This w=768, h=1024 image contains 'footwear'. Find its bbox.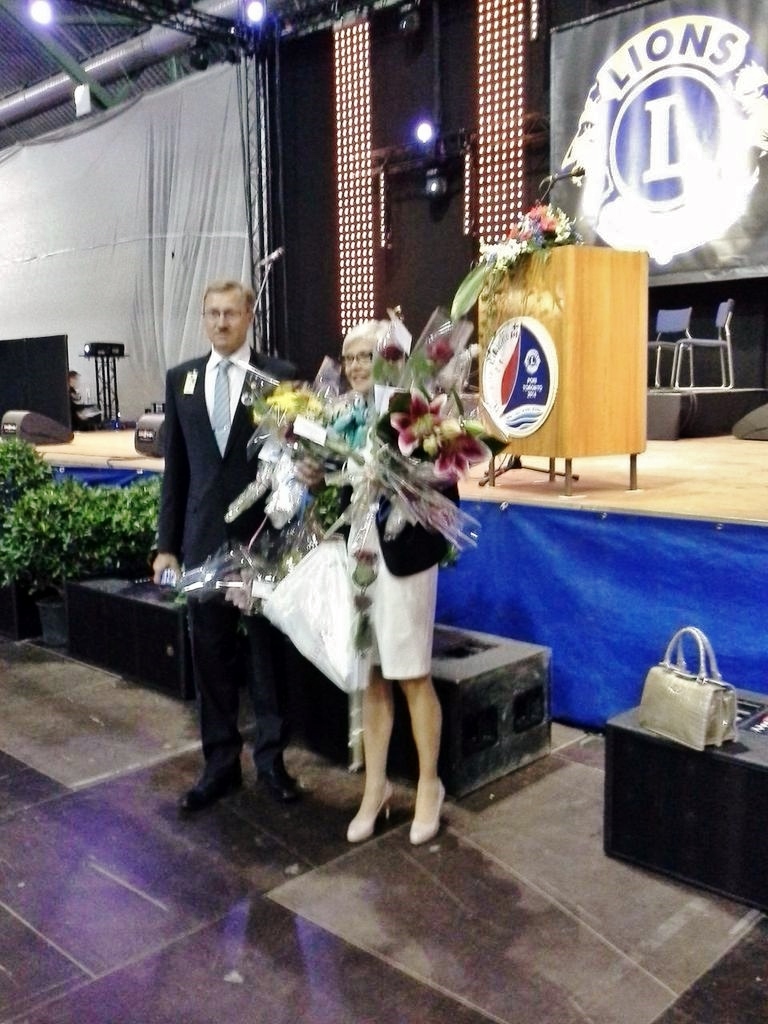
{"left": 347, "top": 783, "right": 393, "bottom": 841}.
